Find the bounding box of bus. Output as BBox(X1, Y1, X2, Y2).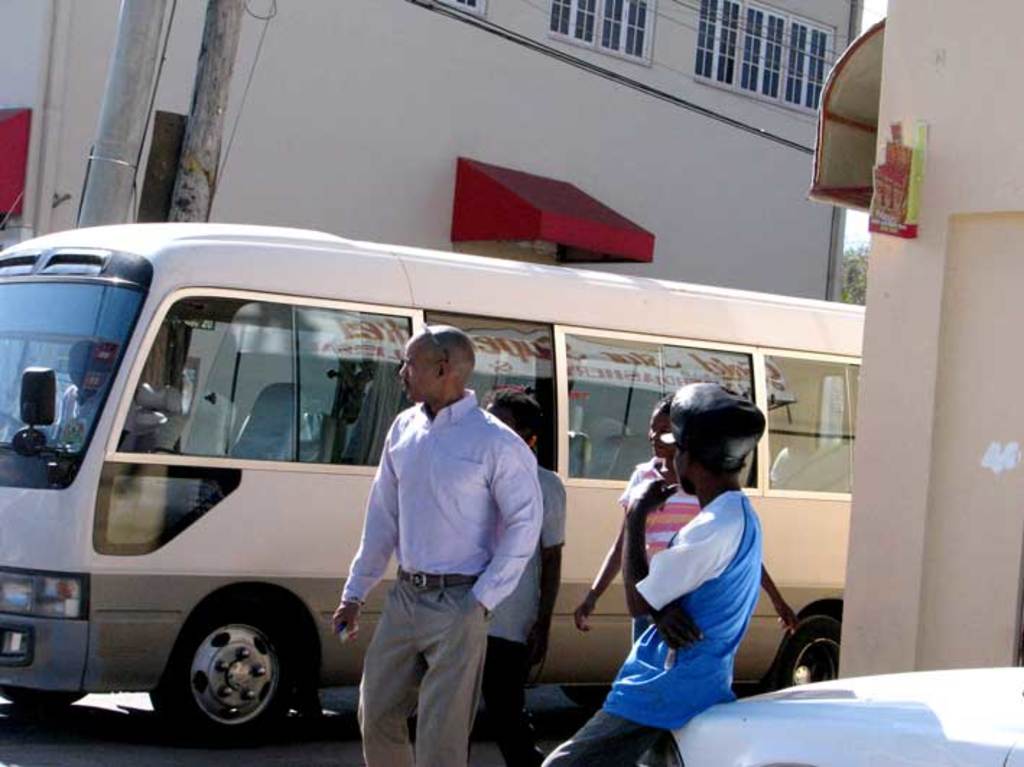
BBox(0, 221, 869, 751).
